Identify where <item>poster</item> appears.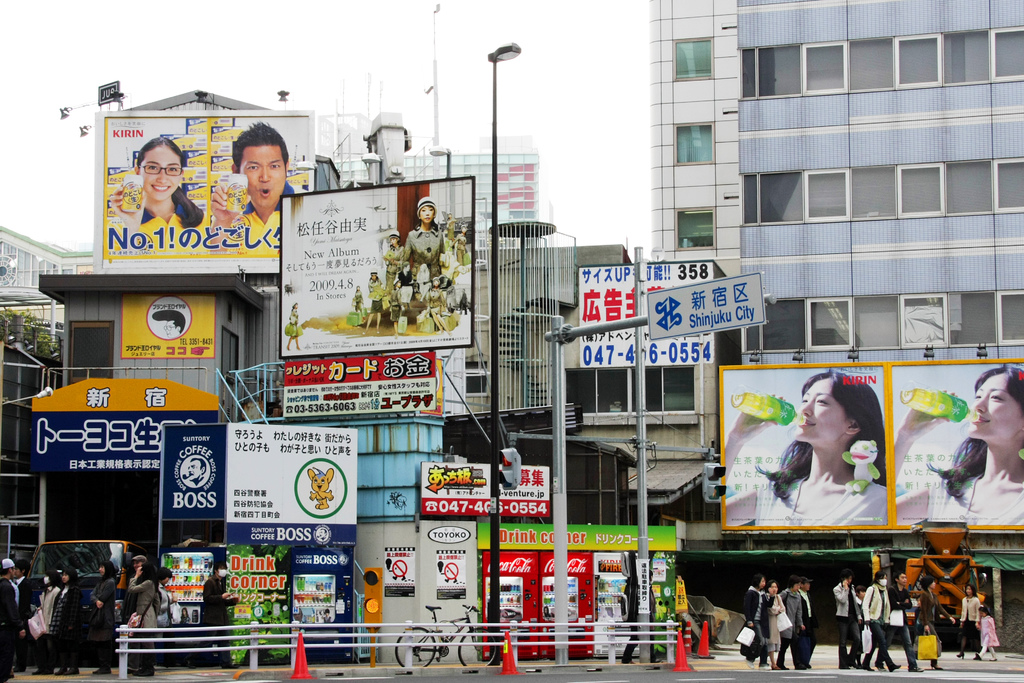
Appears at [left=94, top=114, right=320, bottom=259].
